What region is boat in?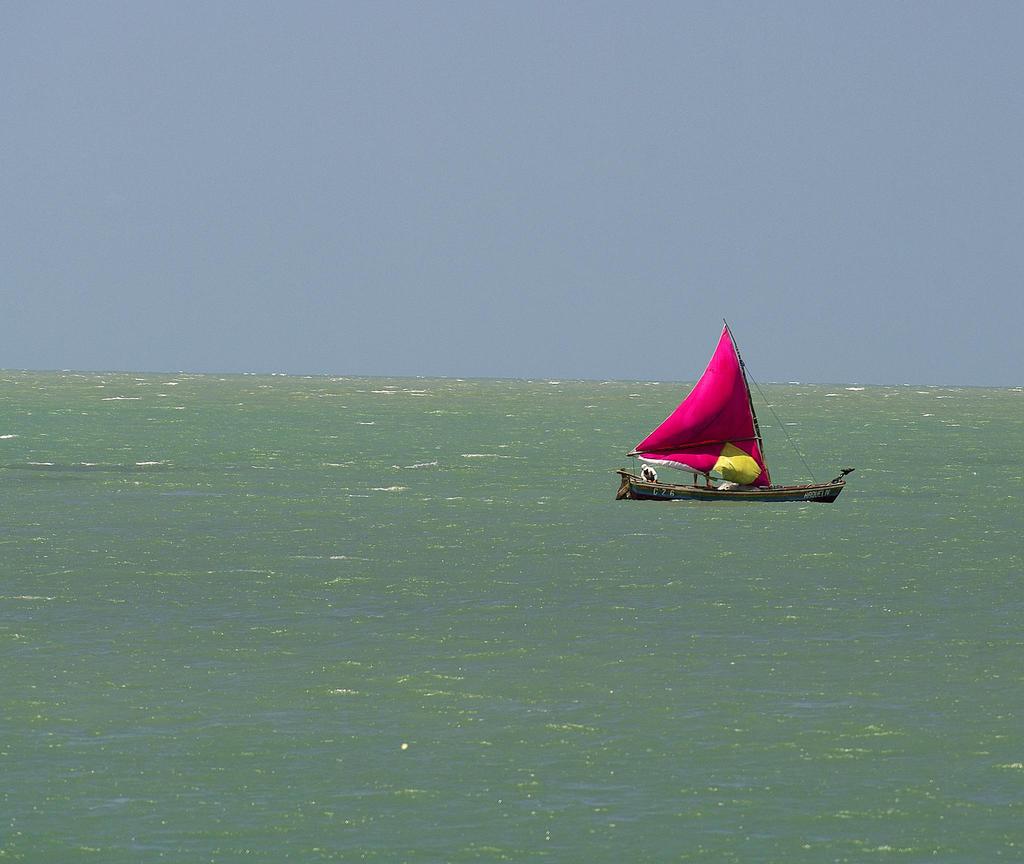
<bbox>605, 339, 840, 532</bbox>.
